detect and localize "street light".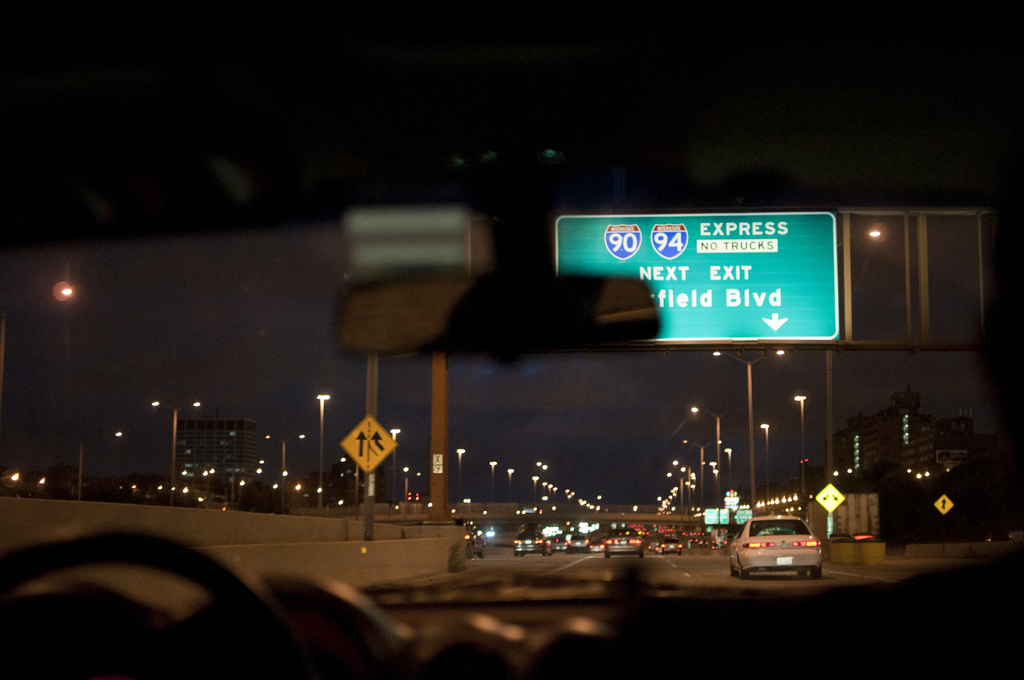
Localized at crop(262, 434, 305, 497).
